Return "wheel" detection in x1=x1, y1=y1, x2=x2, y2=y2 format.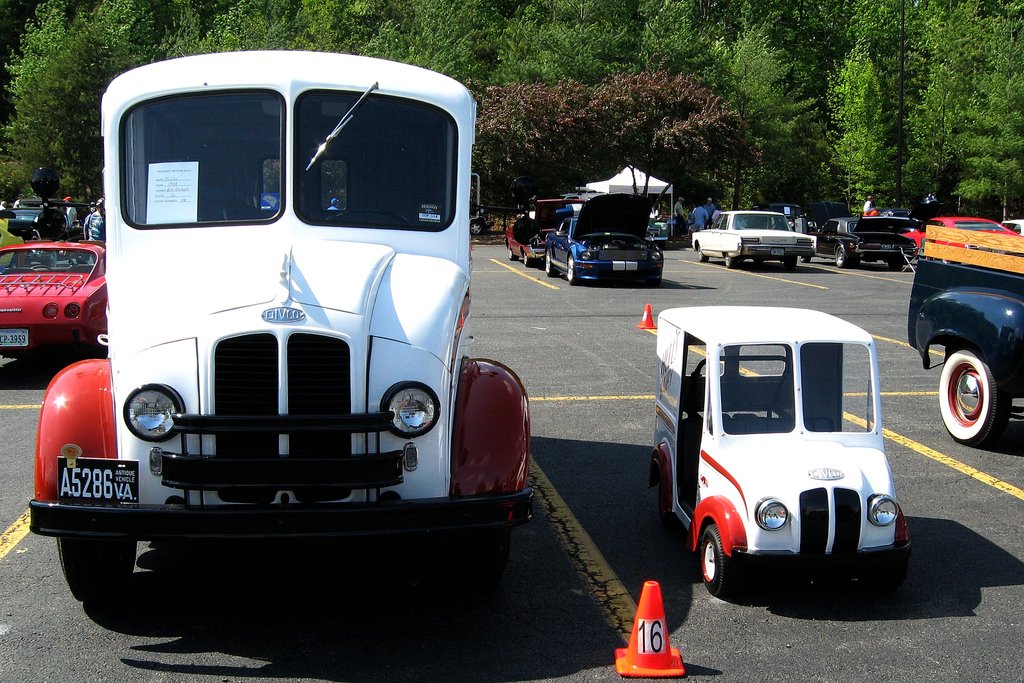
x1=508, y1=243, x2=518, y2=260.
